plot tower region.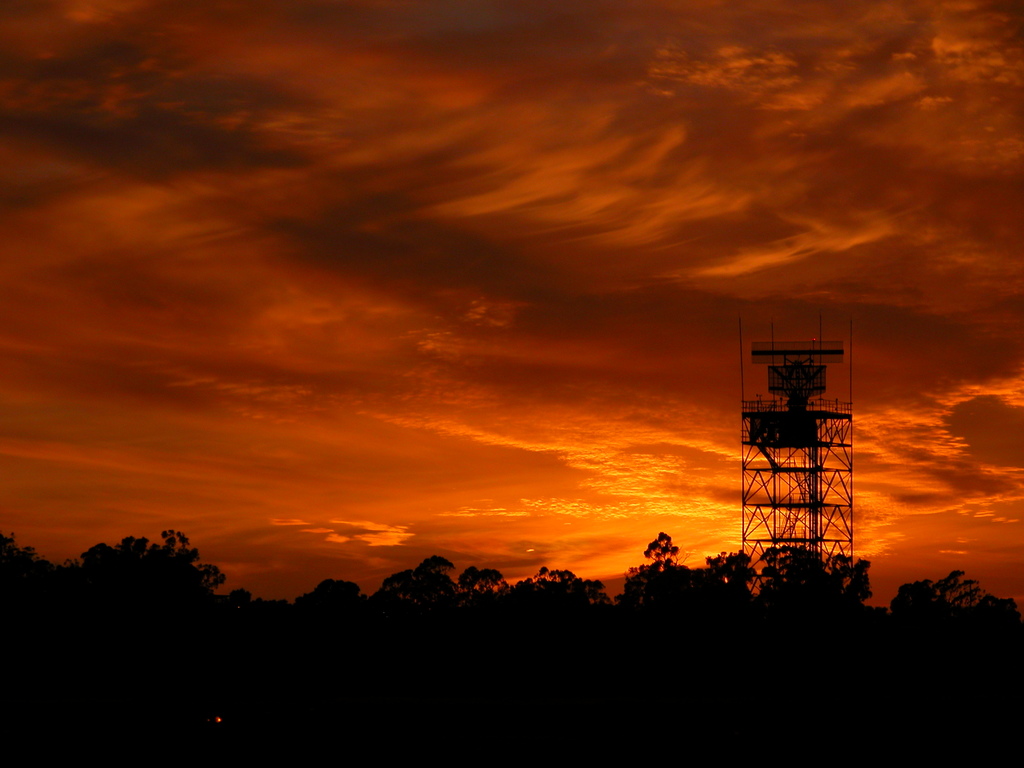
Plotted at x1=739 y1=320 x2=855 y2=597.
